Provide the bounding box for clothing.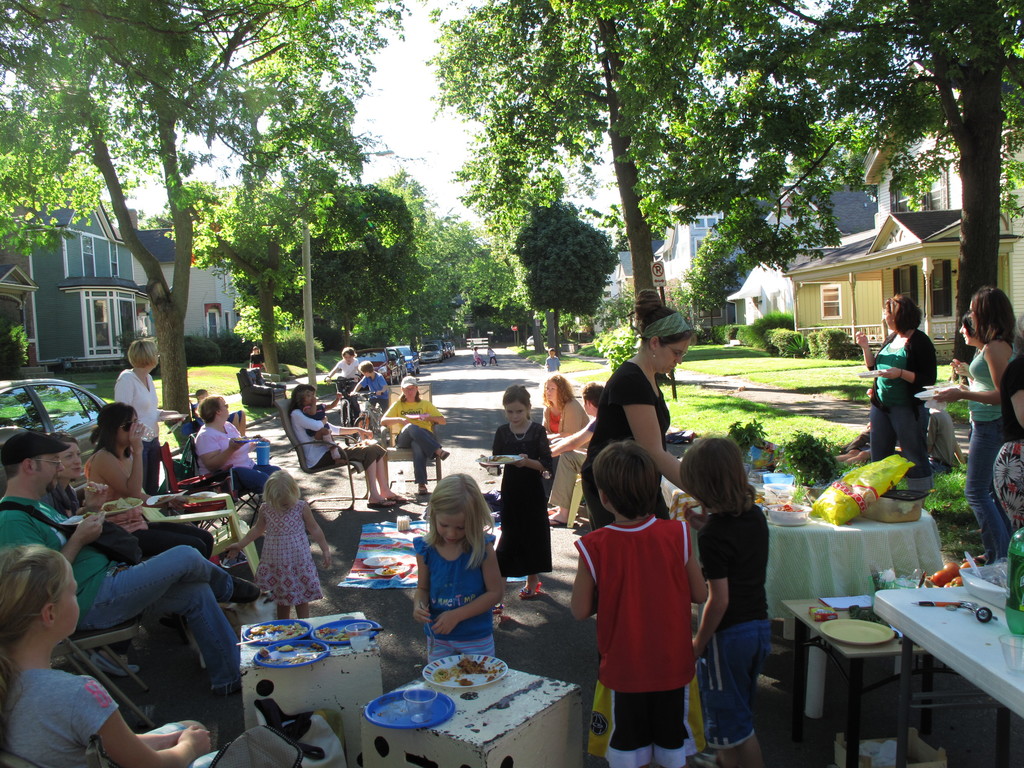
bbox(323, 358, 362, 379).
